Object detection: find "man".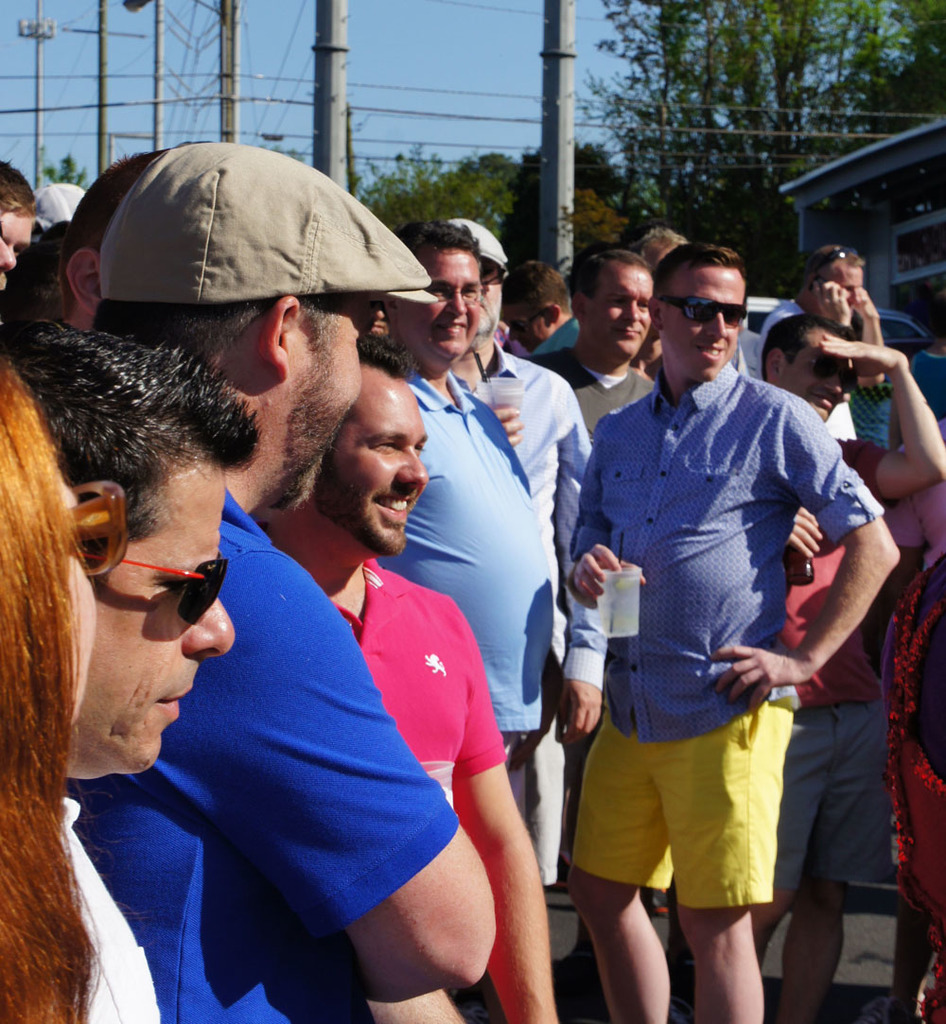
Rect(412, 207, 618, 752).
